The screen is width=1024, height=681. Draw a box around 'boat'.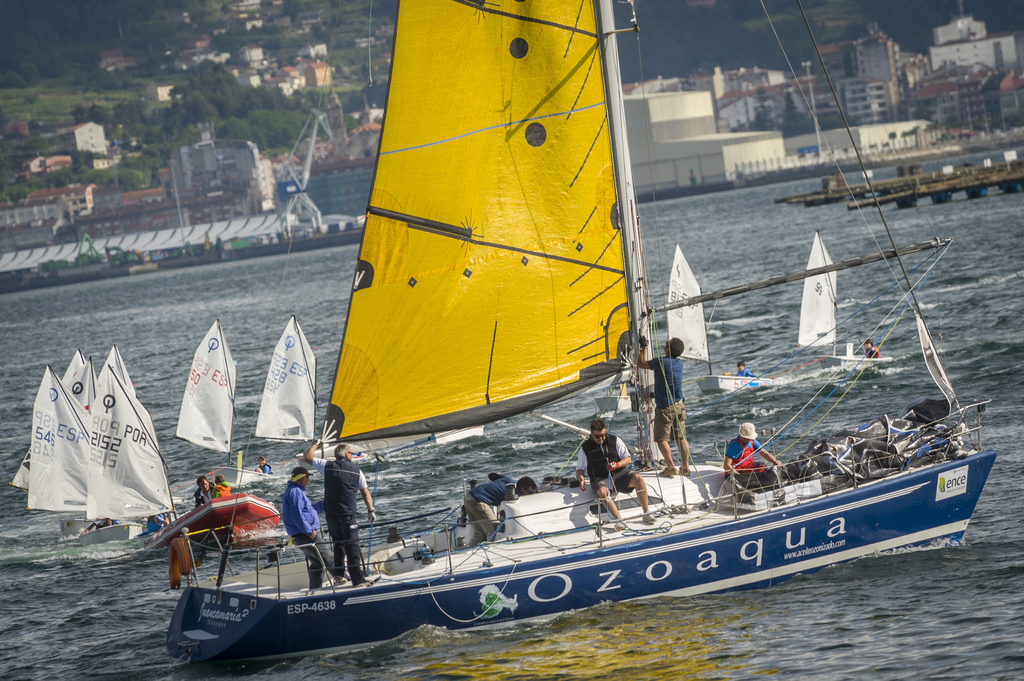
bbox(161, 69, 961, 653).
